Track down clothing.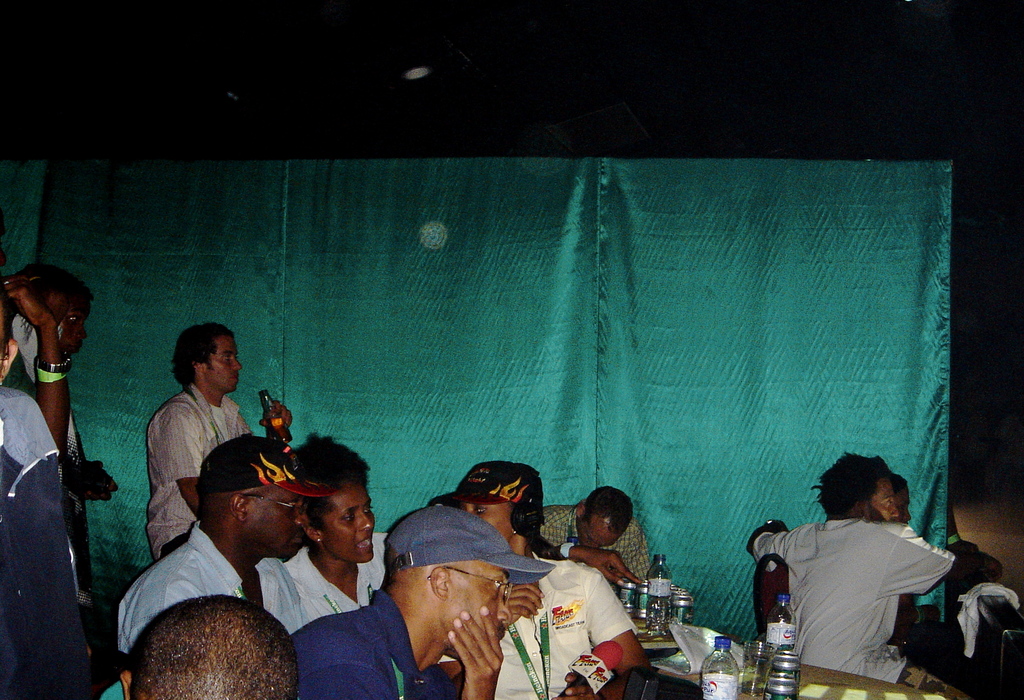
Tracked to (left=490, top=553, right=626, bottom=699).
